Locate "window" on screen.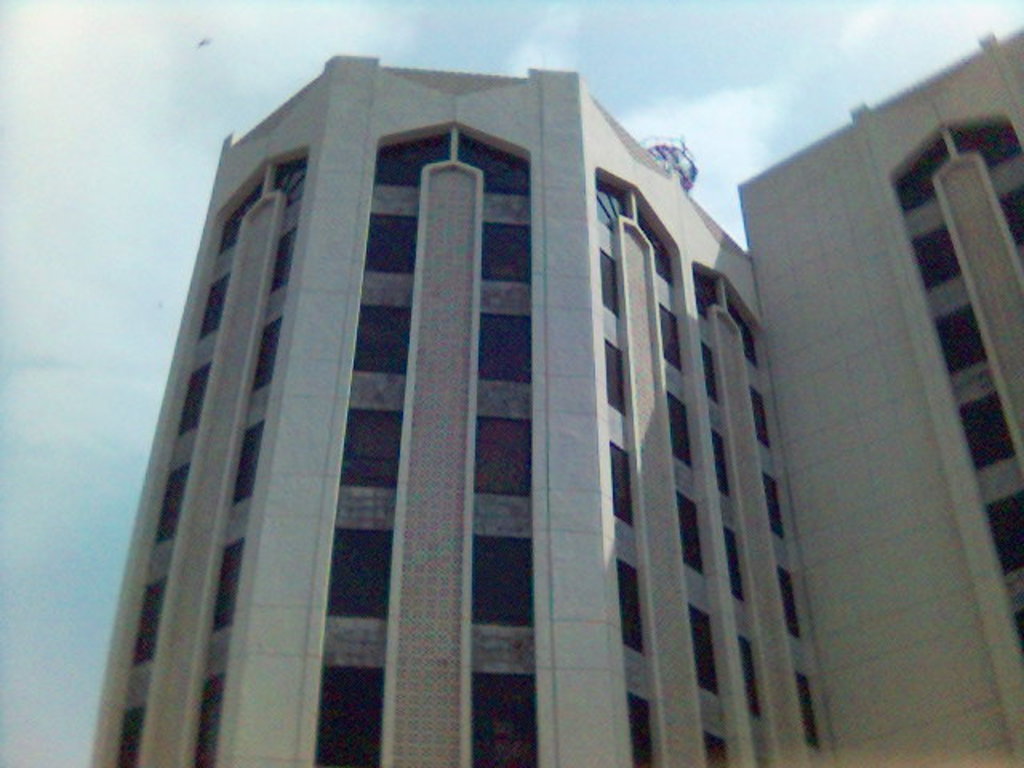
On screen at <bbox>602, 341, 632, 419</bbox>.
